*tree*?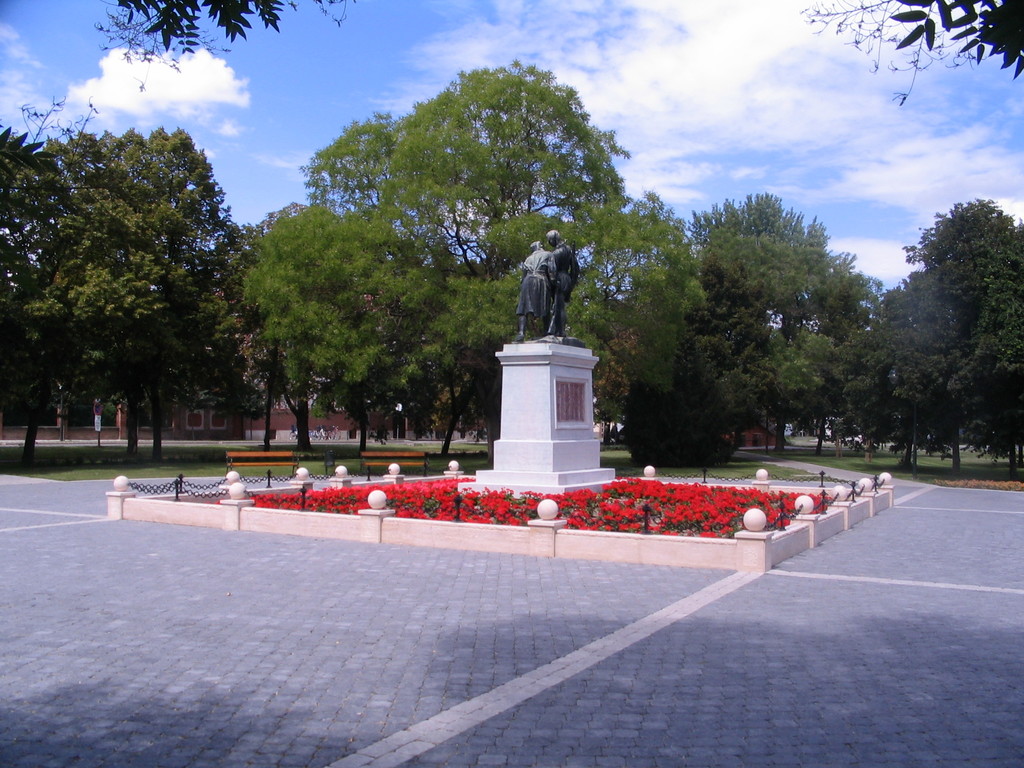
left=844, top=264, right=965, bottom=467
